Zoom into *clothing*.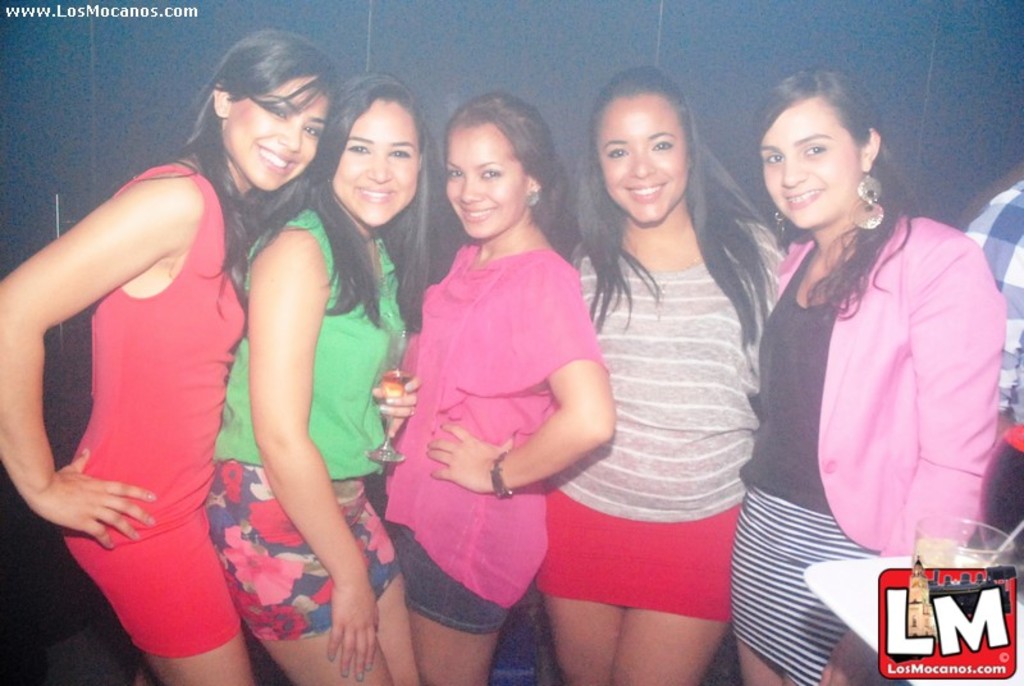
Zoom target: <box>957,175,1023,534</box>.
